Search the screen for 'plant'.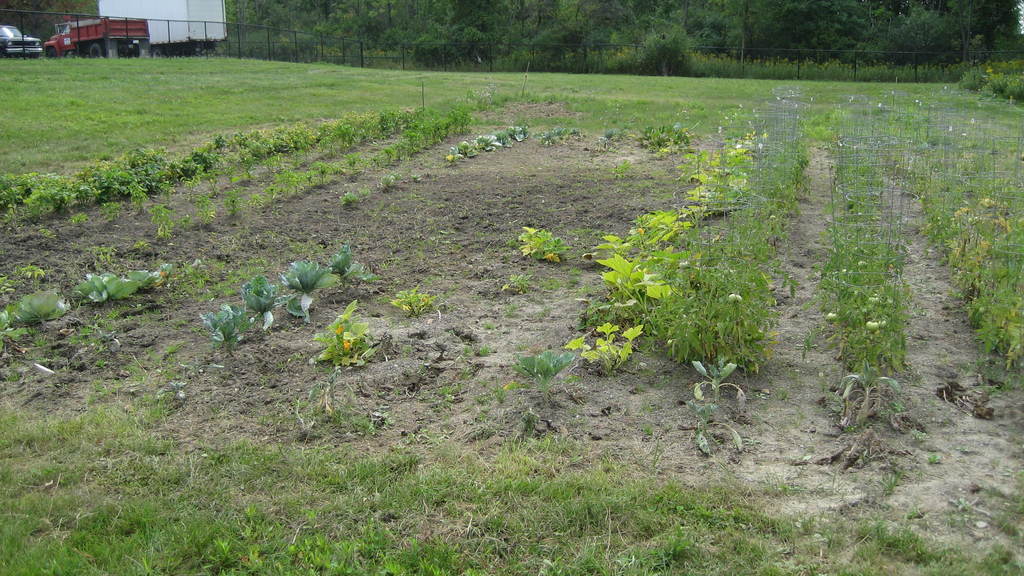
Found at (551,63,771,408).
